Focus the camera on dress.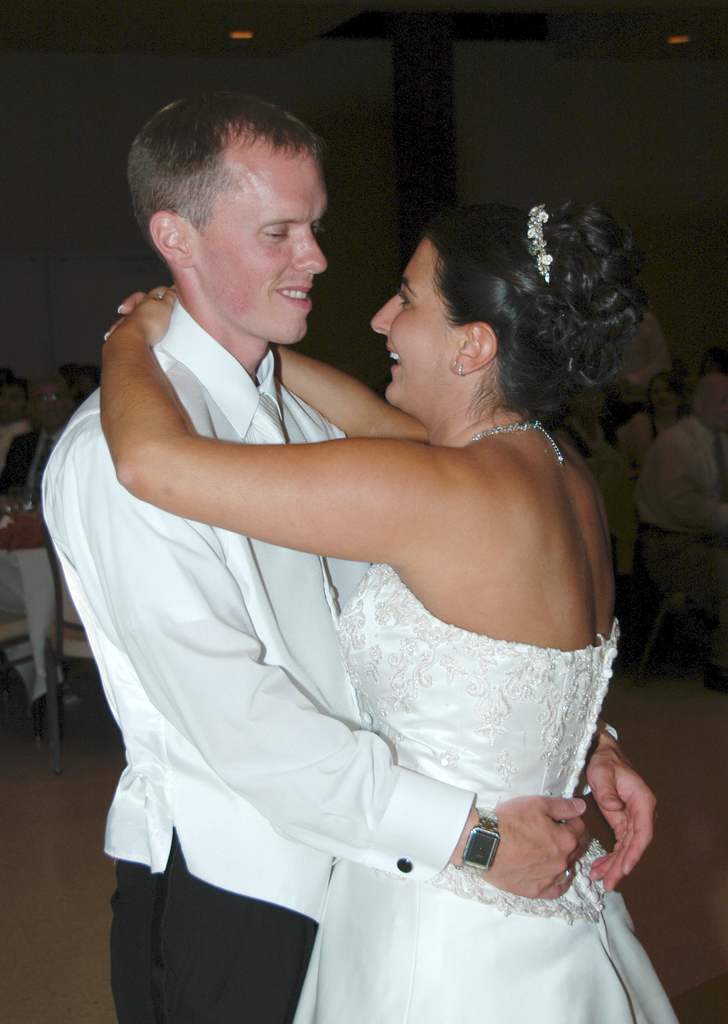
Focus region: <region>285, 567, 710, 1023</region>.
